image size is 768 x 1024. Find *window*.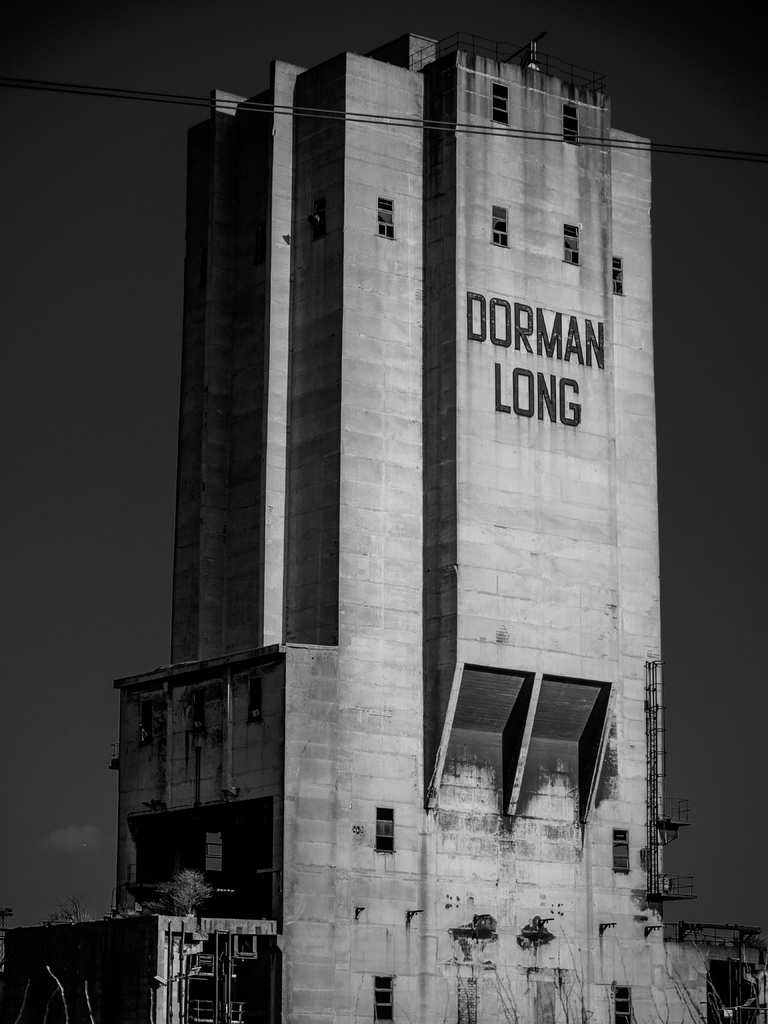
x1=380, y1=195, x2=399, y2=245.
